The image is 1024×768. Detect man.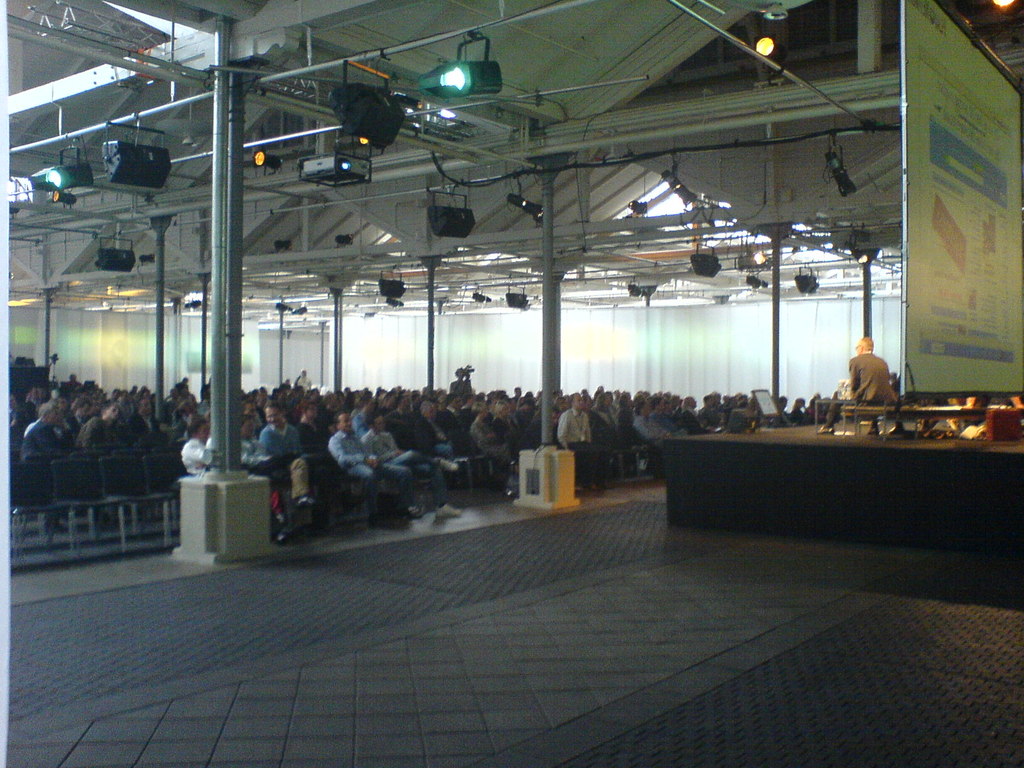
Detection: x1=355, y1=412, x2=467, y2=518.
